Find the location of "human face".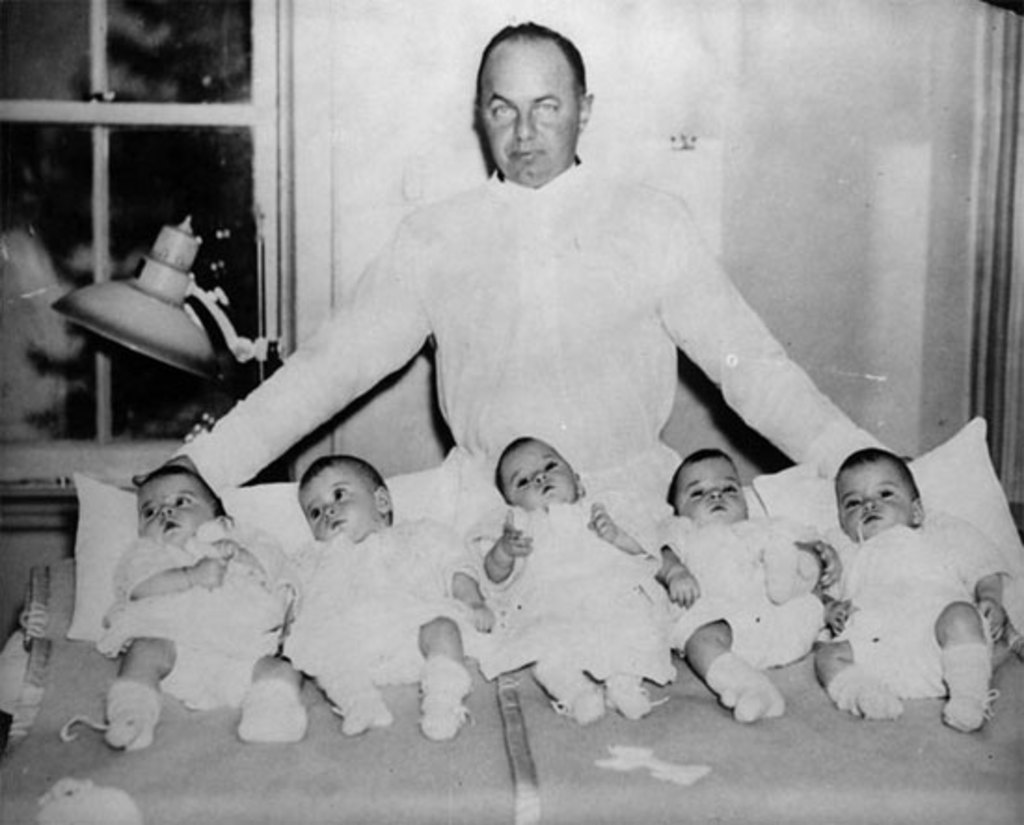
Location: 132:477:210:544.
